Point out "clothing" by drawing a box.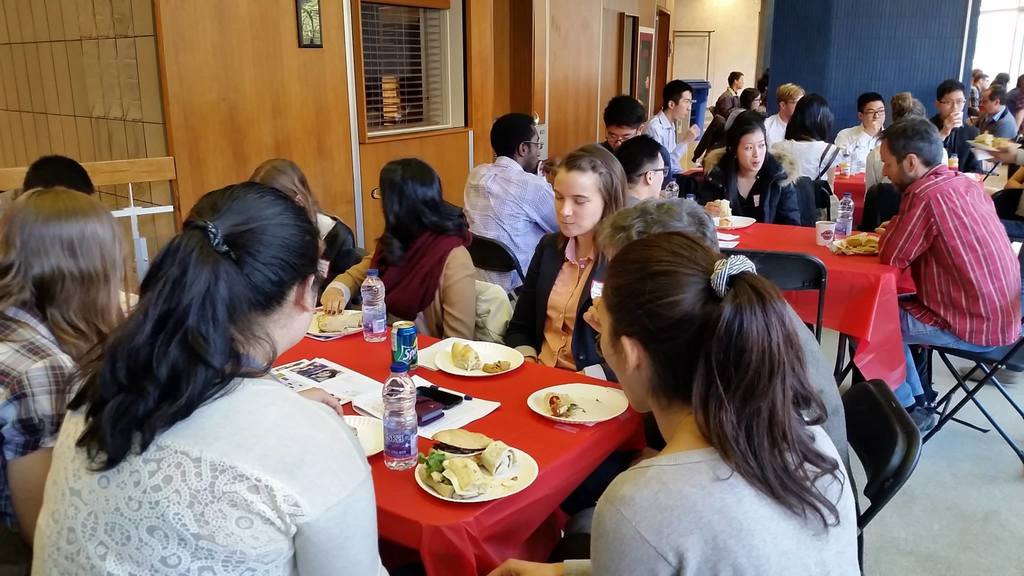
[463,151,569,308].
